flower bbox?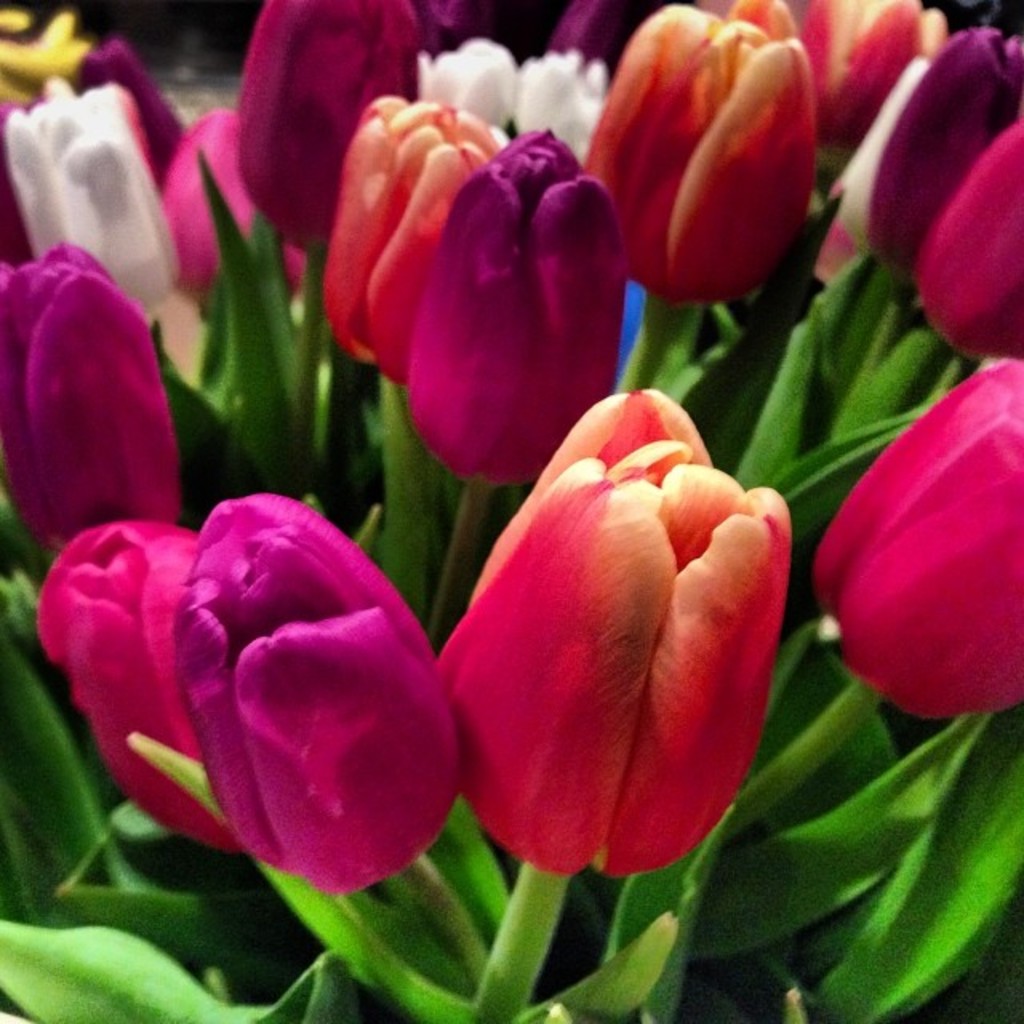
26,510,235,872
